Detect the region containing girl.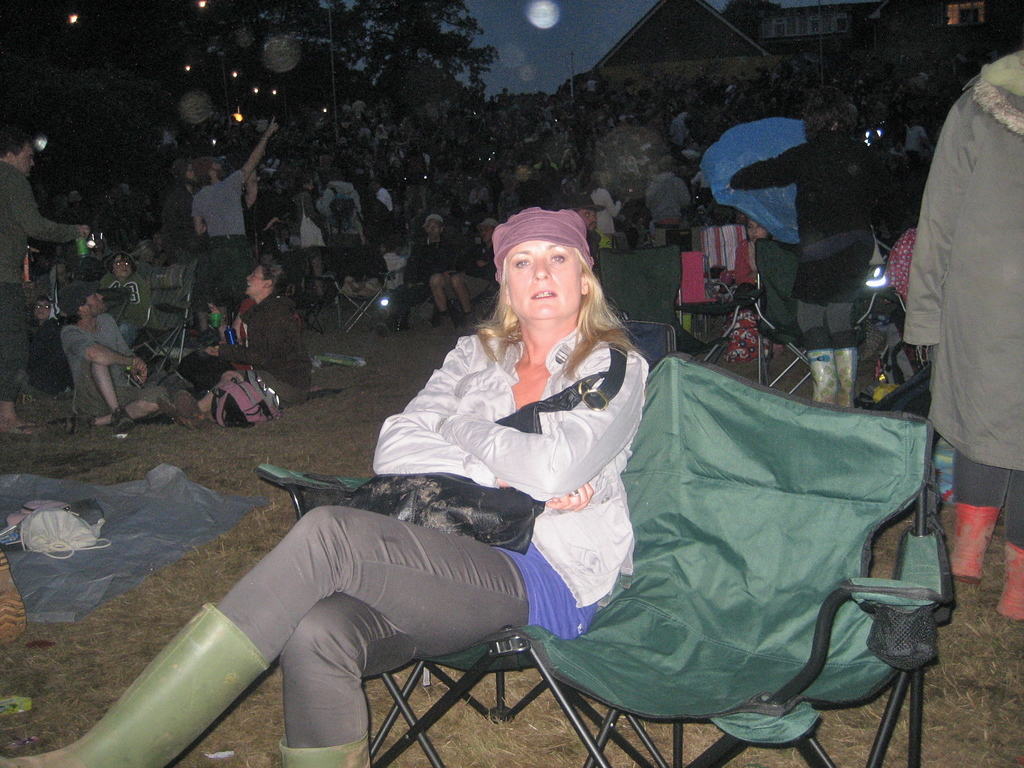
(218,257,303,382).
